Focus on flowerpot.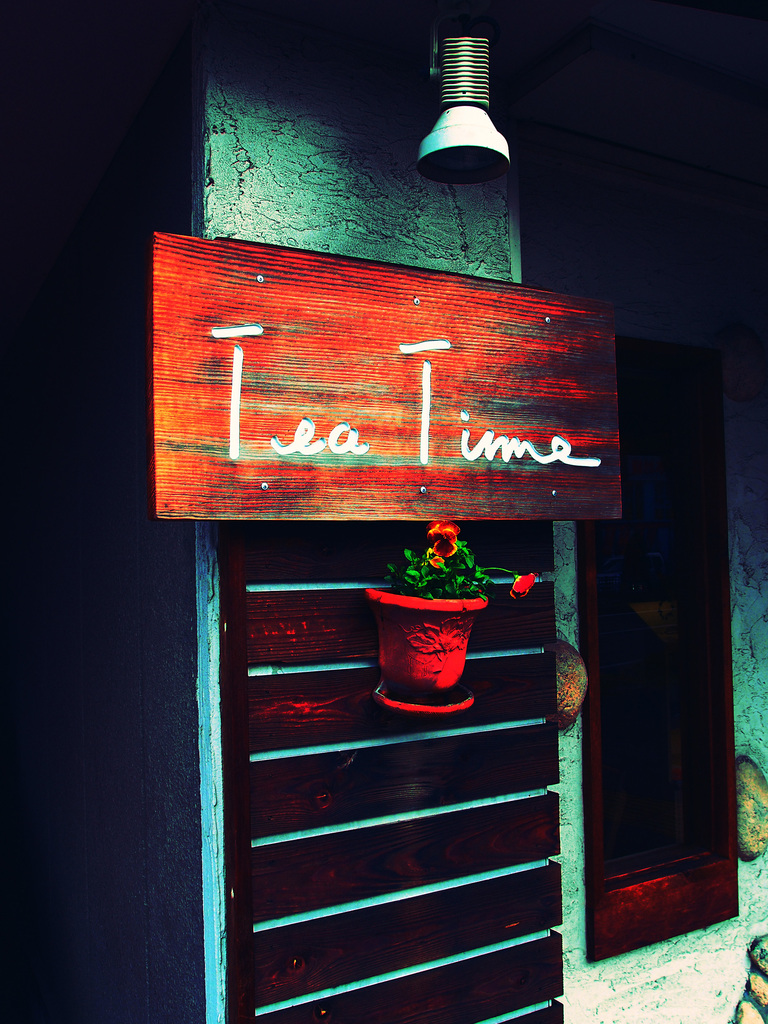
Focused at <bbox>378, 604, 483, 701</bbox>.
